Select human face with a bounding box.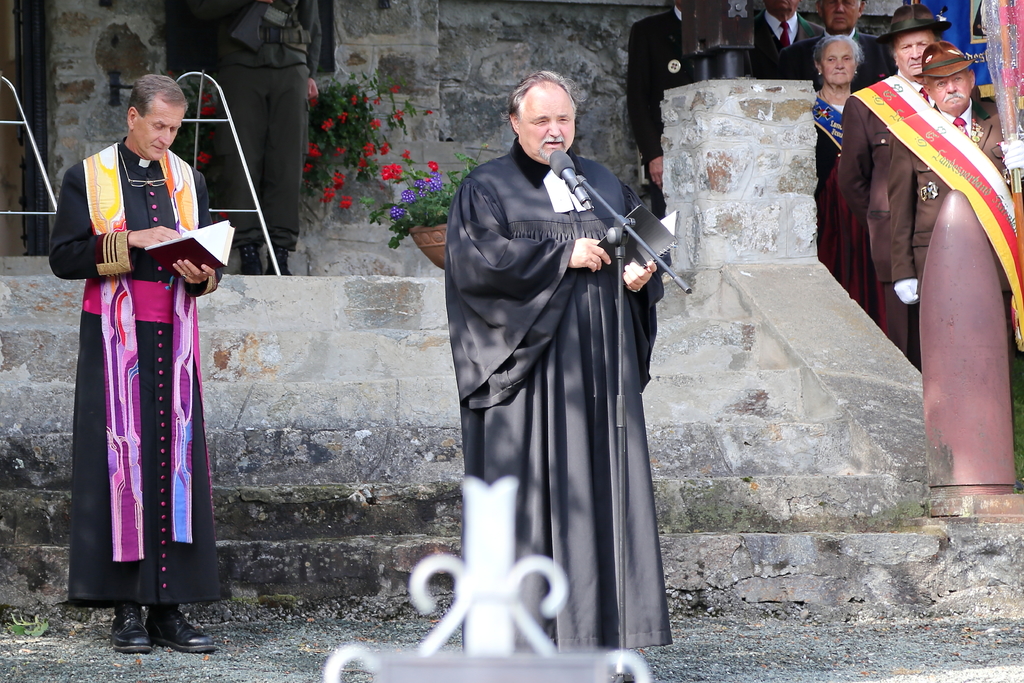
box=[516, 88, 577, 163].
